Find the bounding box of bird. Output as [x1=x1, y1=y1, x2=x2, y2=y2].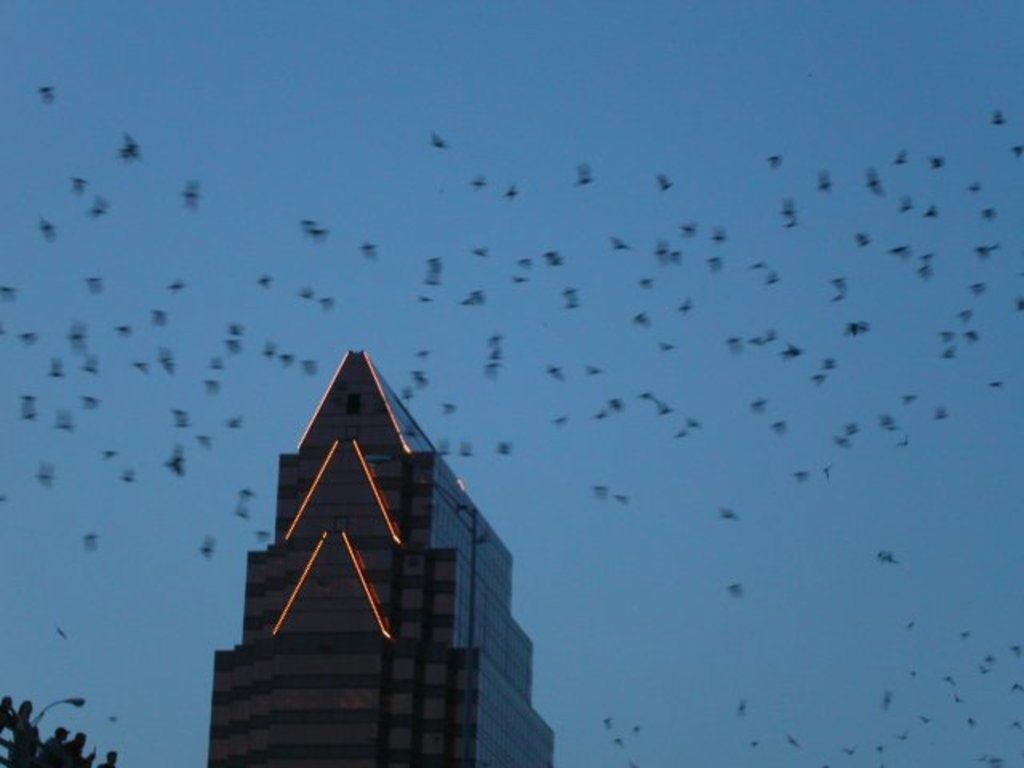
[x1=22, y1=458, x2=54, y2=488].
